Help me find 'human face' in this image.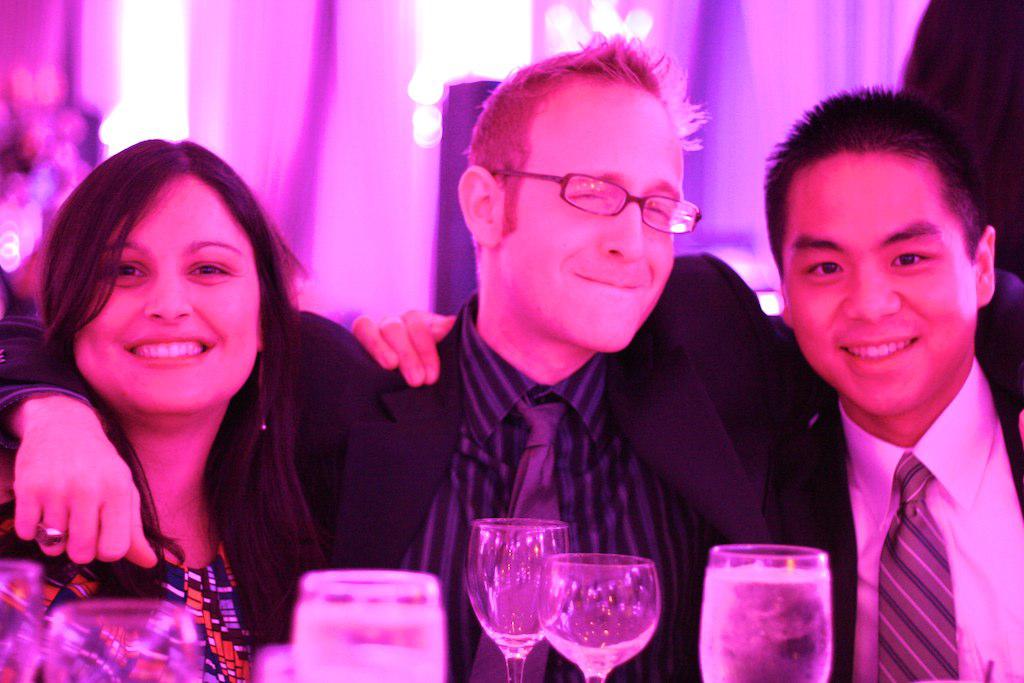
Found it: bbox=(74, 175, 255, 405).
